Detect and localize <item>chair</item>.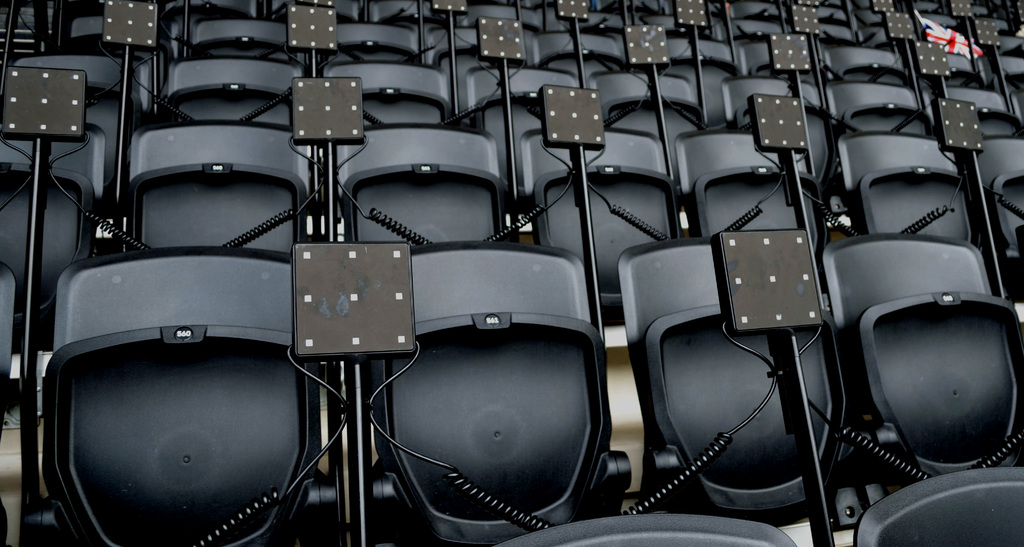
Localized at 928,81,1020,138.
